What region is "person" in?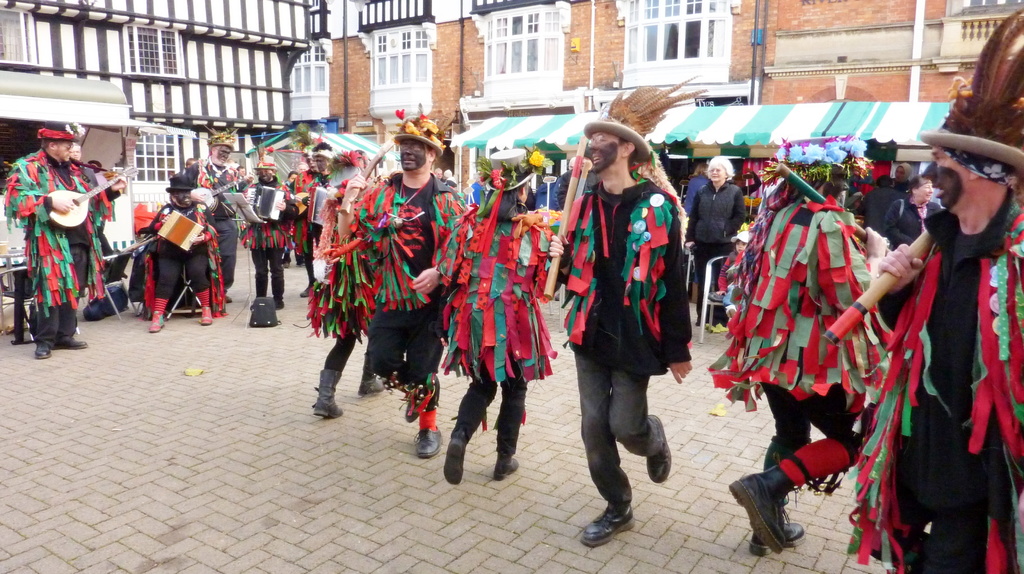
bbox(65, 140, 101, 305).
